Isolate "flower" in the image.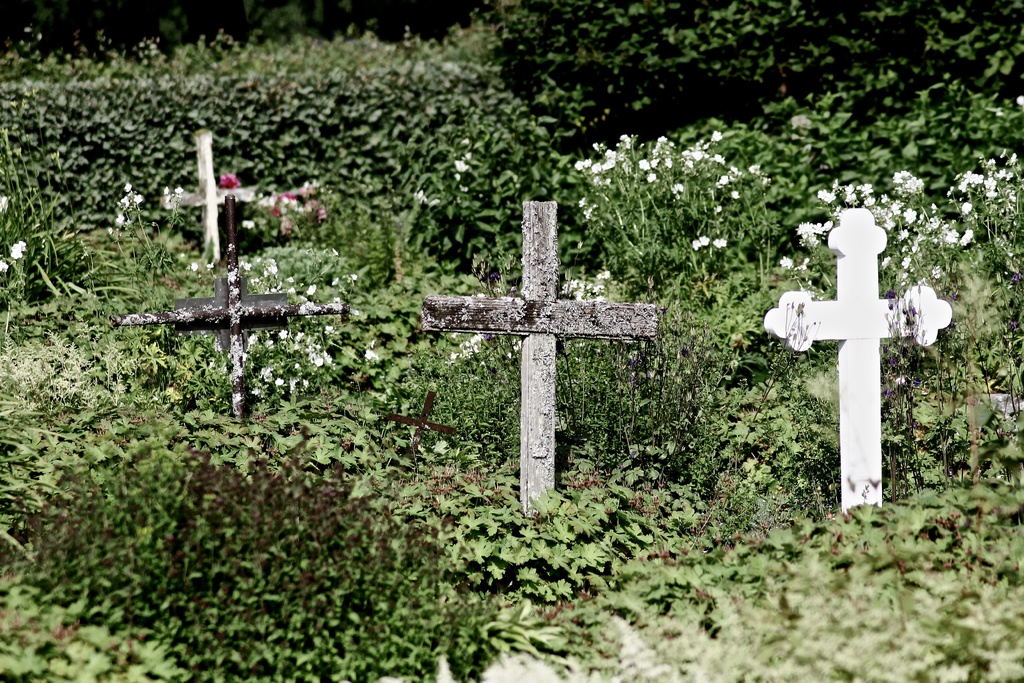
Isolated region: 163/186/170/195.
